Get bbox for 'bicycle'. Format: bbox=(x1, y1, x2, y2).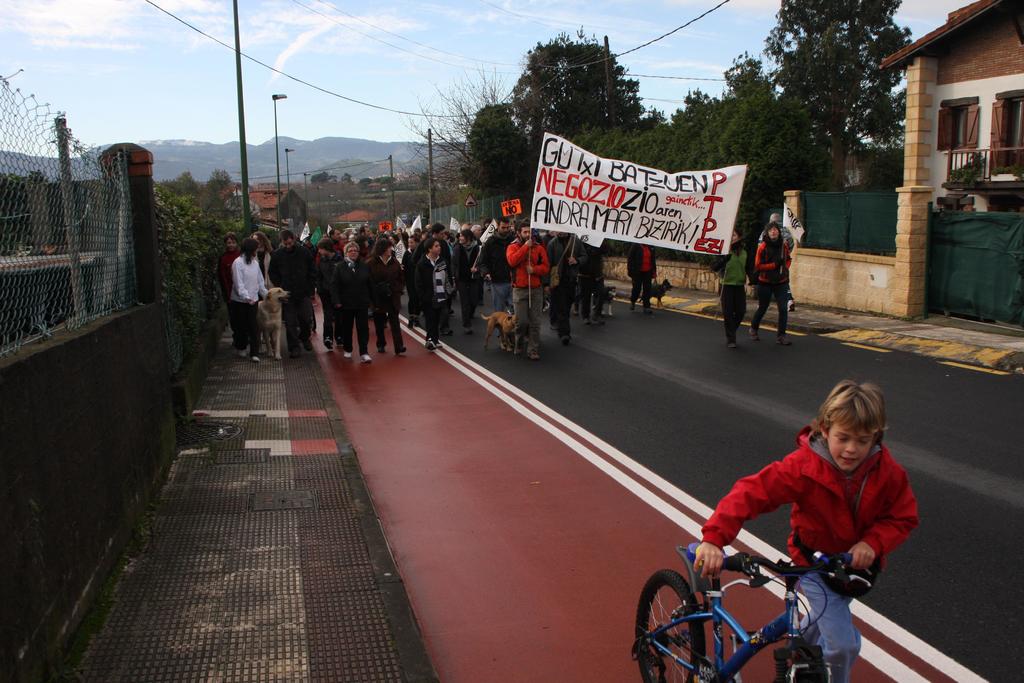
bbox=(654, 545, 904, 677).
